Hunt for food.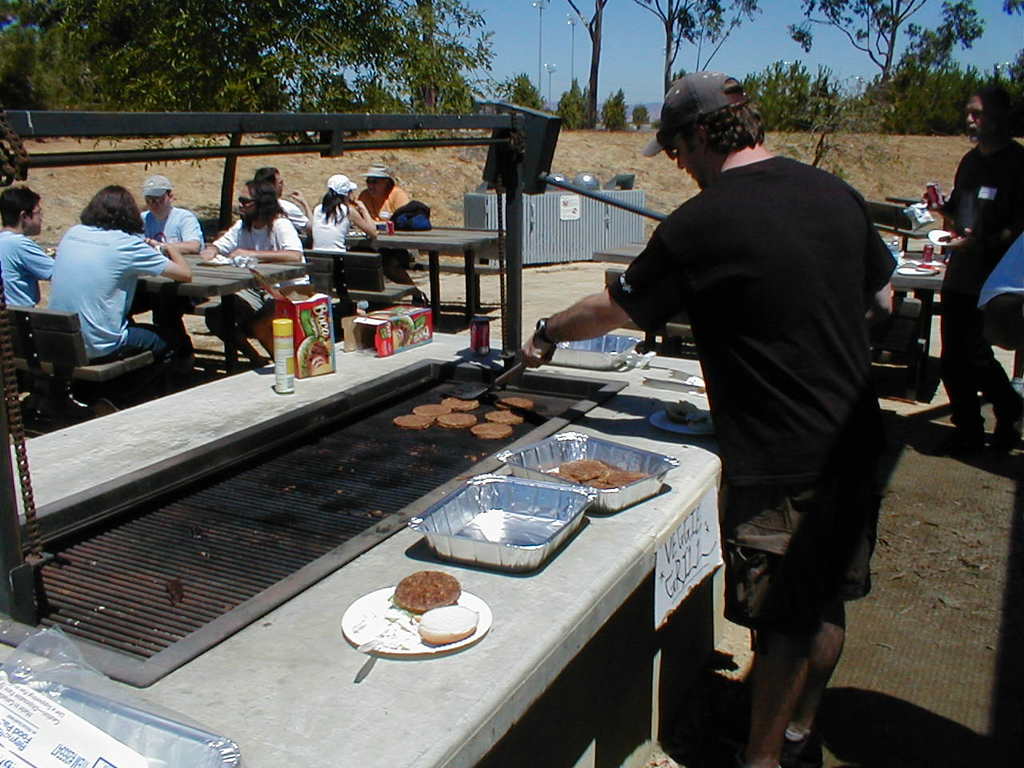
Hunted down at <region>497, 395, 534, 410</region>.
